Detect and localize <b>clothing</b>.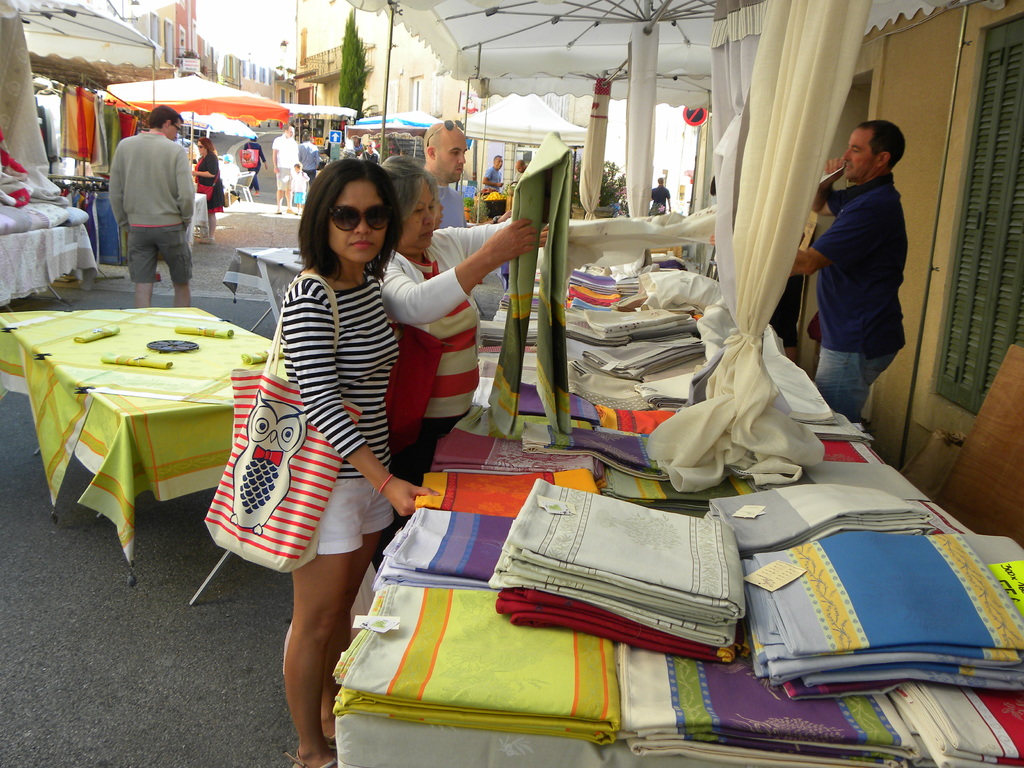
Localized at [x1=801, y1=168, x2=913, y2=428].
